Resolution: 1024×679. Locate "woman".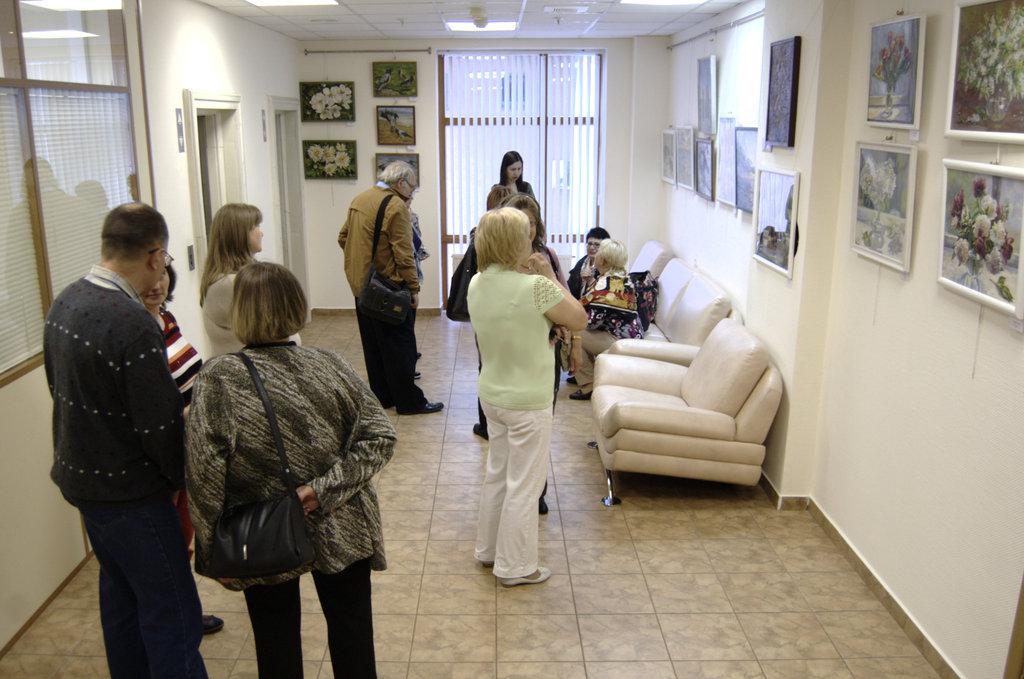
[186, 264, 391, 678].
